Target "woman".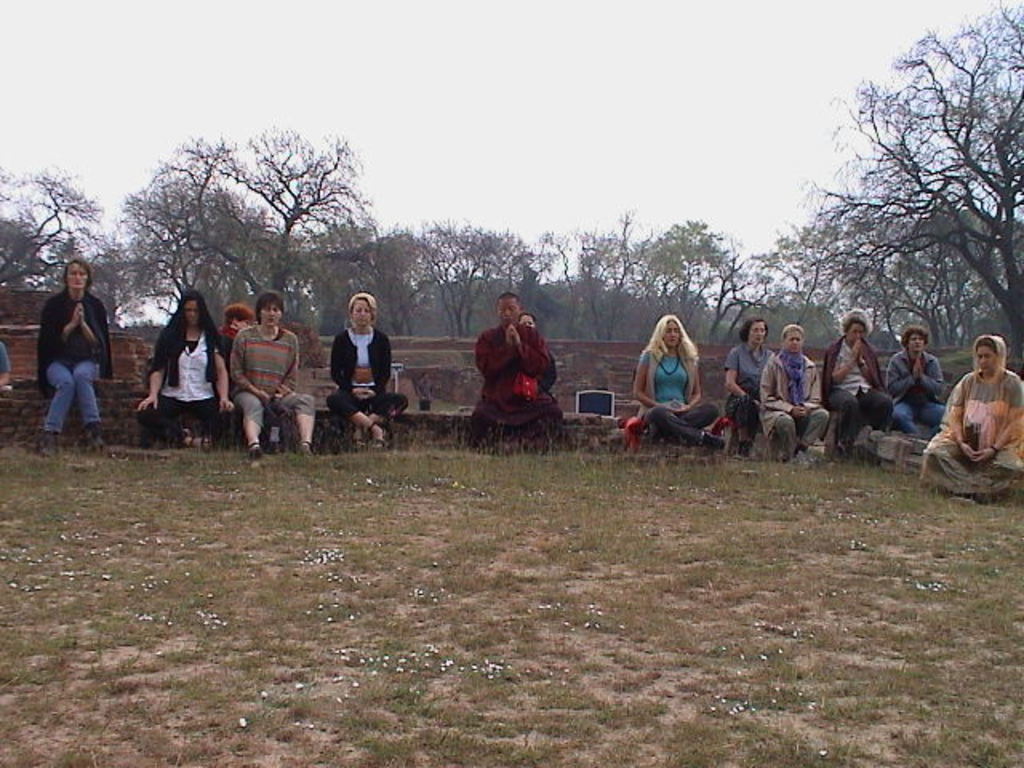
Target region: (x1=227, y1=288, x2=314, y2=459).
